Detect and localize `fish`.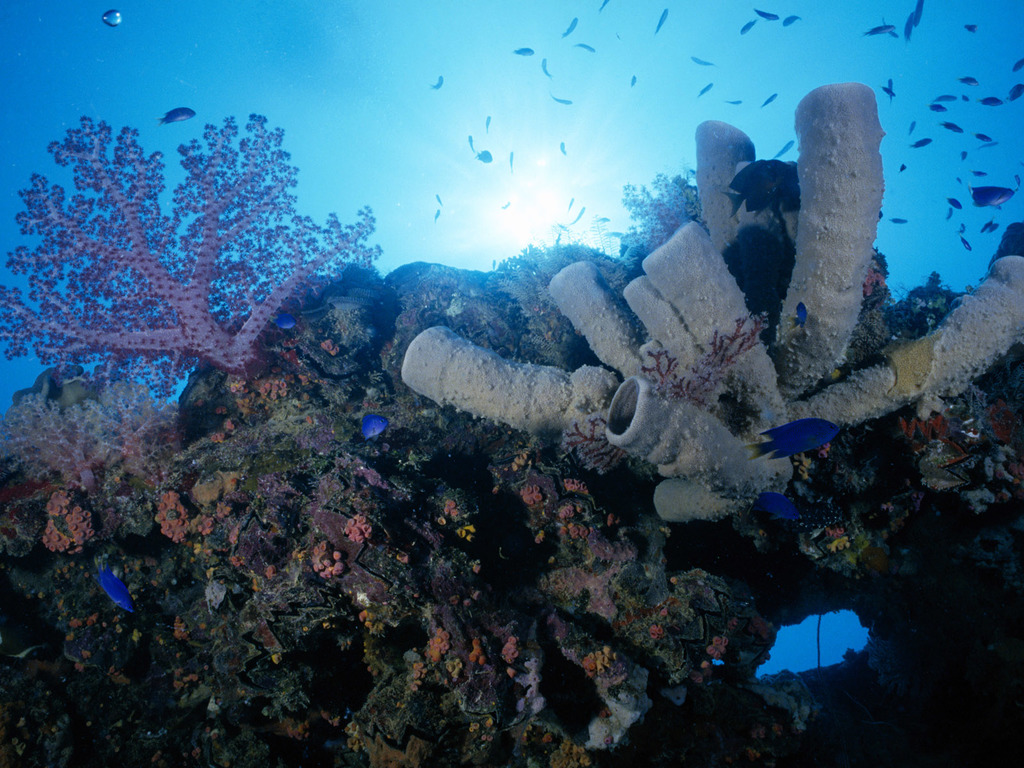
Localized at [x1=755, y1=490, x2=800, y2=522].
